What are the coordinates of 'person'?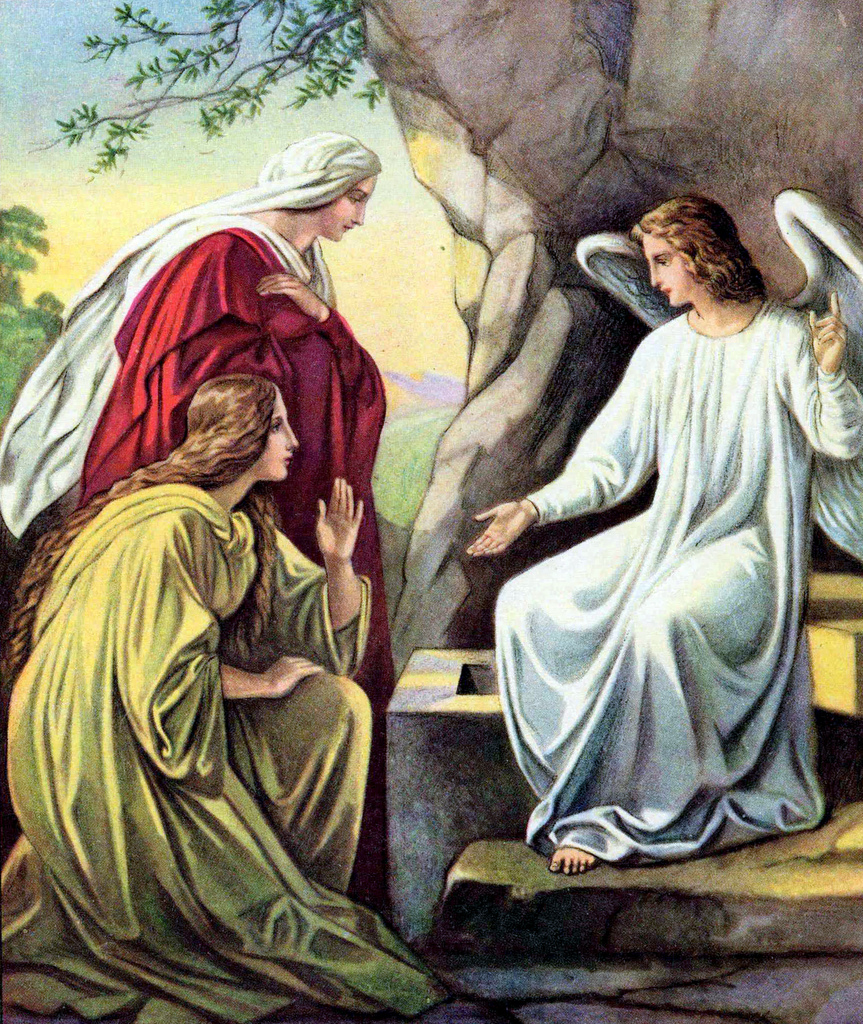
box=[464, 164, 862, 902].
